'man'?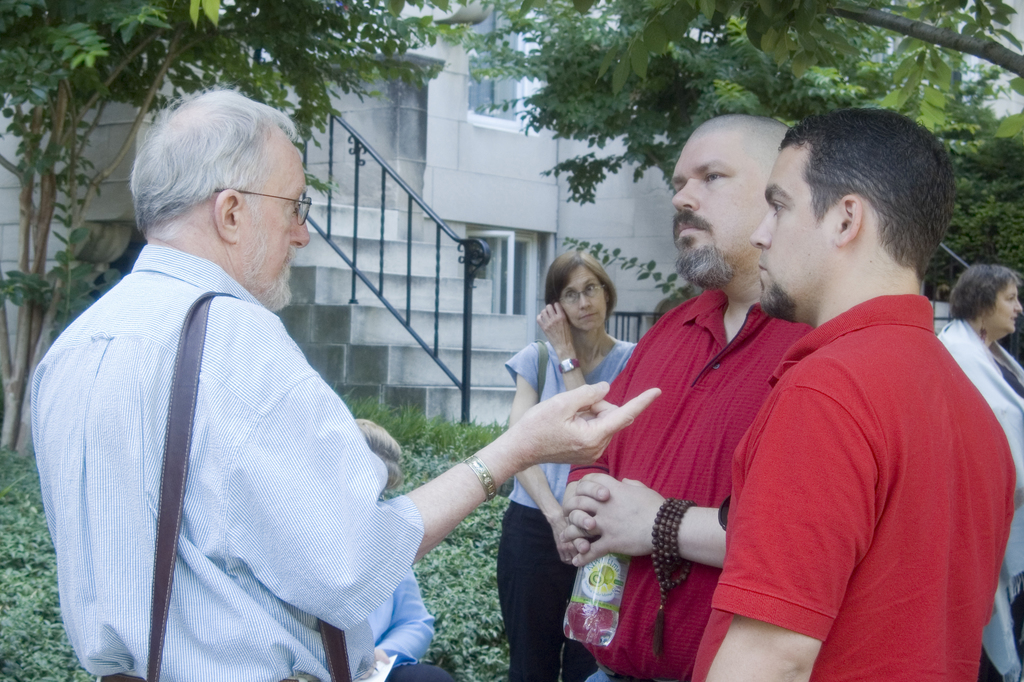
crop(556, 109, 816, 681)
